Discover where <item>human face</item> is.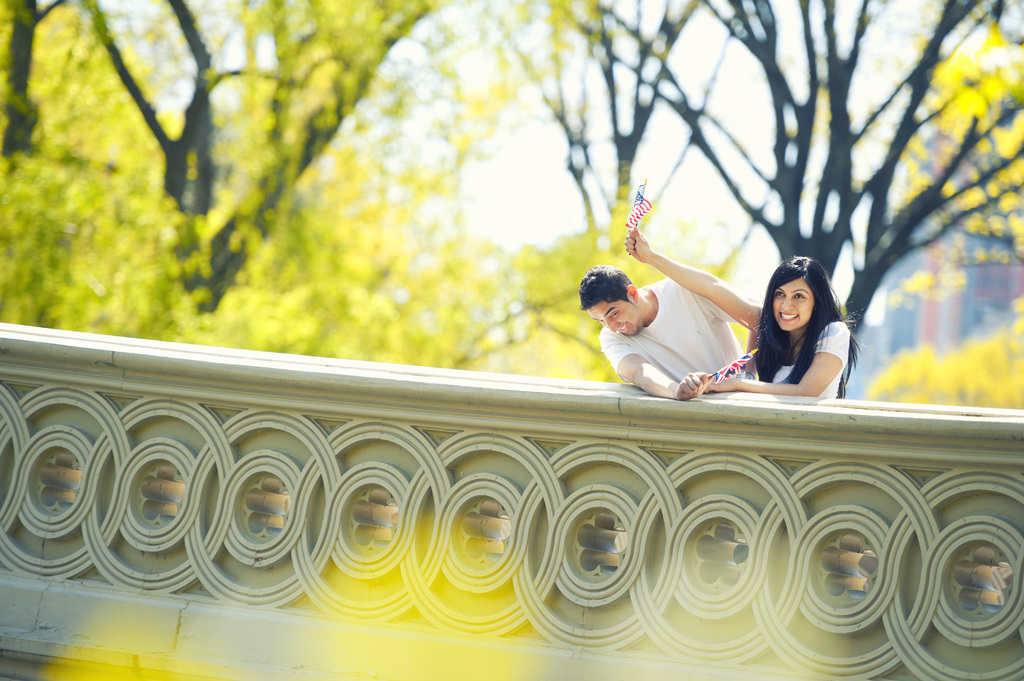
Discovered at pyautogui.locateOnScreen(775, 277, 813, 328).
